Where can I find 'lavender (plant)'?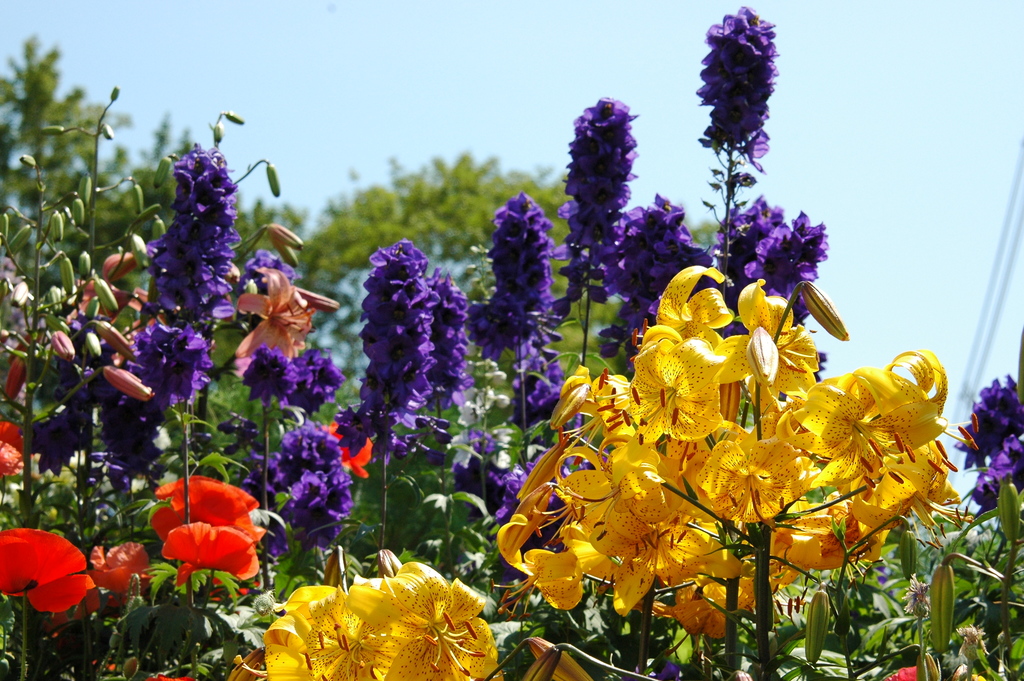
You can find it at x1=141, y1=145, x2=241, y2=354.
